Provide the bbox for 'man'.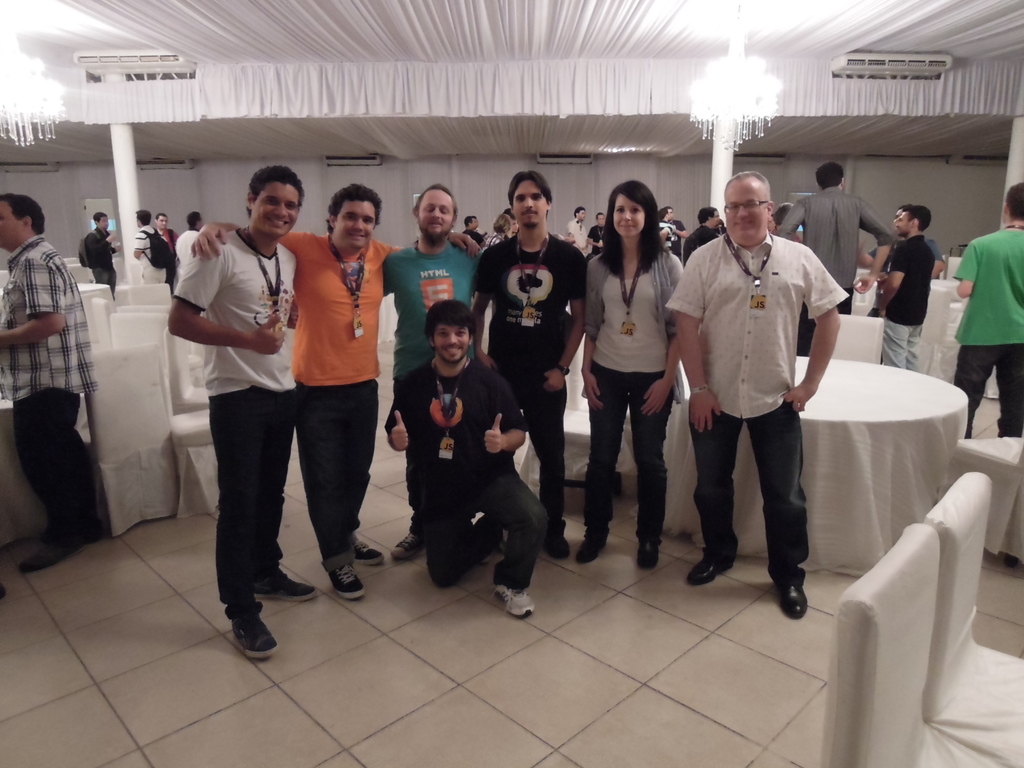
crop(380, 302, 552, 618).
